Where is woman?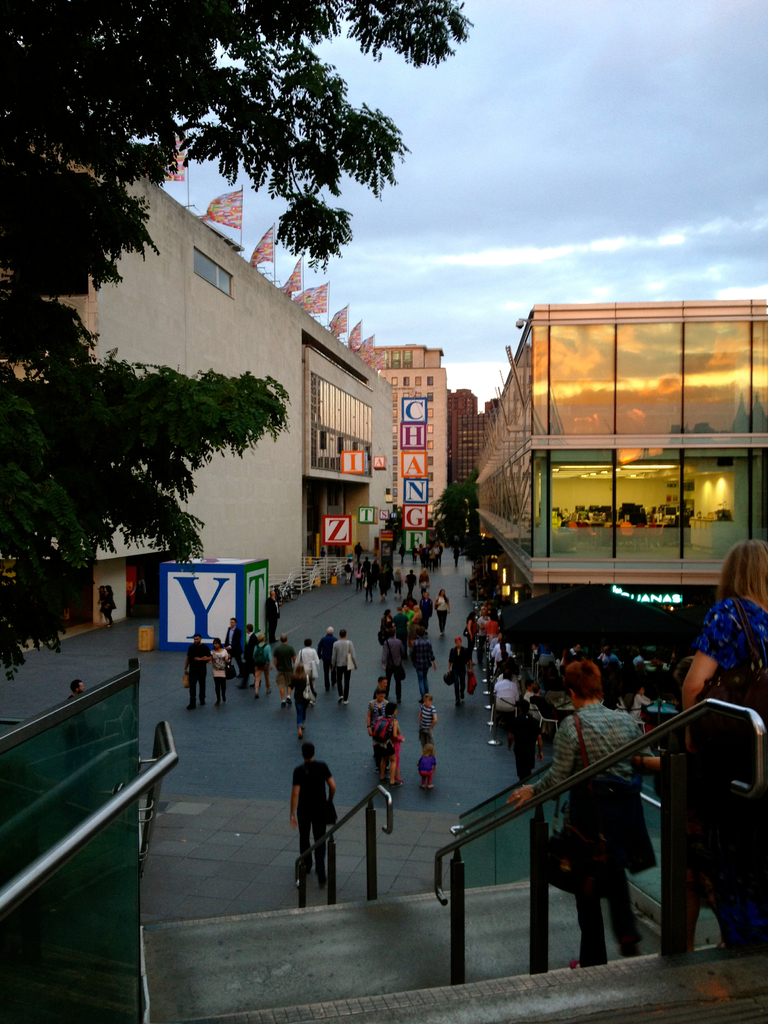
[left=434, top=589, right=452, bottom=637].
